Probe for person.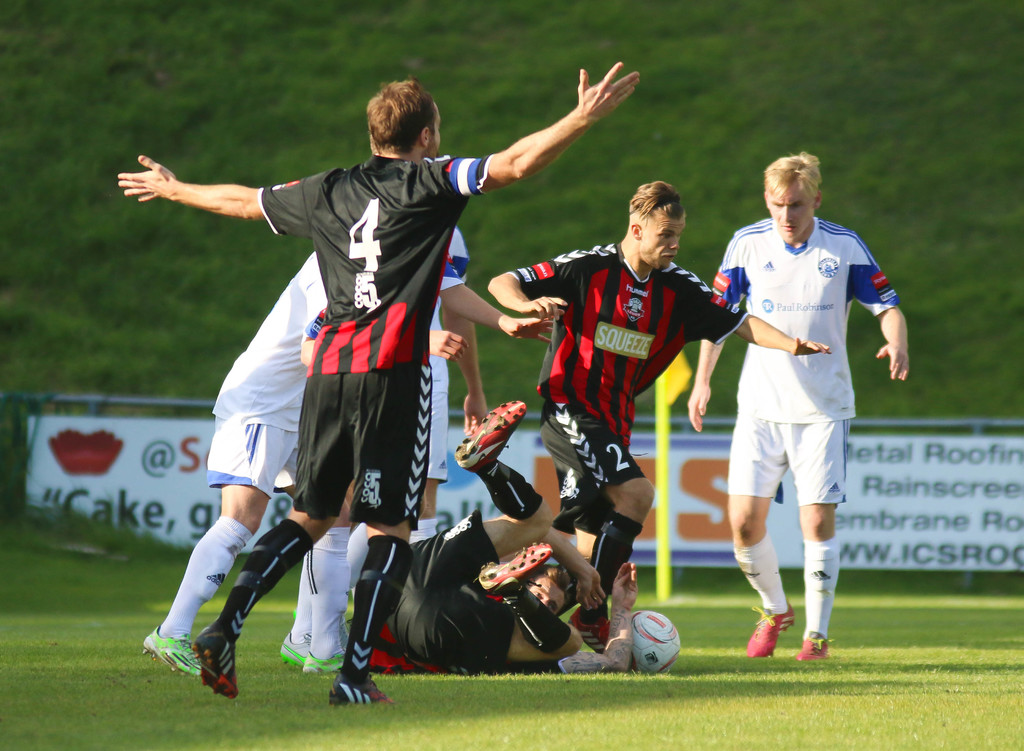
Probe result: bbox=(115, 55, 634, 709).
